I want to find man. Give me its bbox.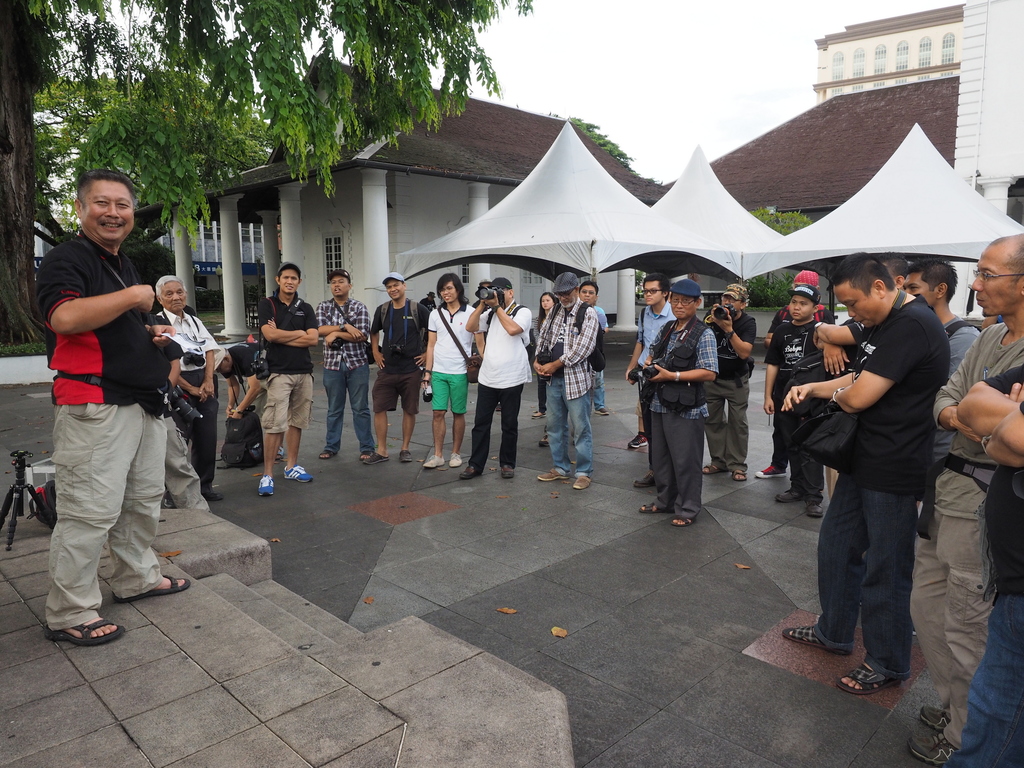
[left=594, top=297, right=611, bottom=417].
